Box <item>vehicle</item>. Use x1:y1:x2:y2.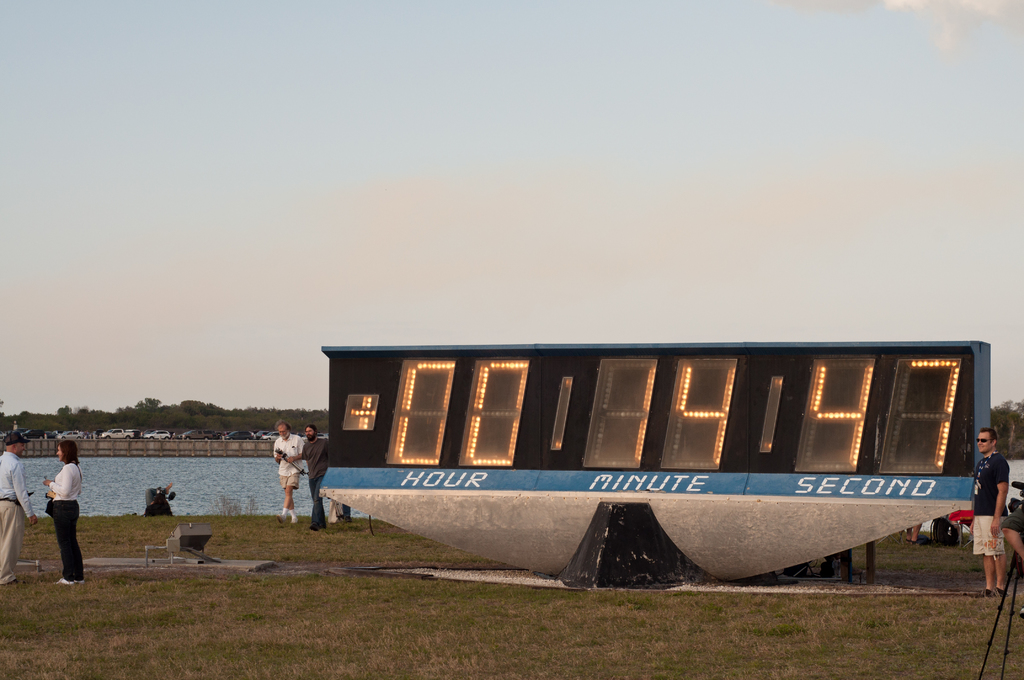
19:428:47:438.
